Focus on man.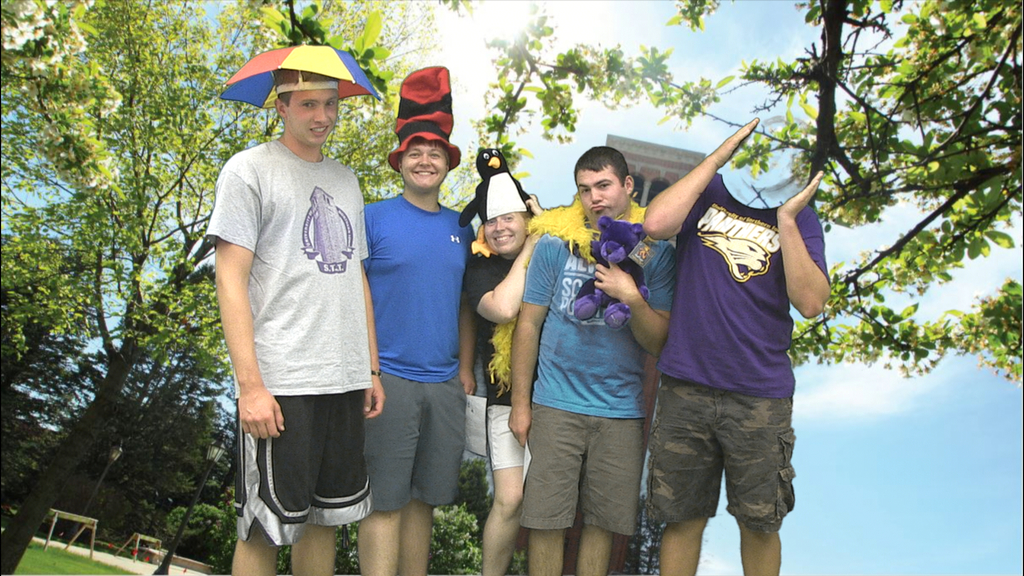
Focused at select_region(511, 145, 679, 575).
